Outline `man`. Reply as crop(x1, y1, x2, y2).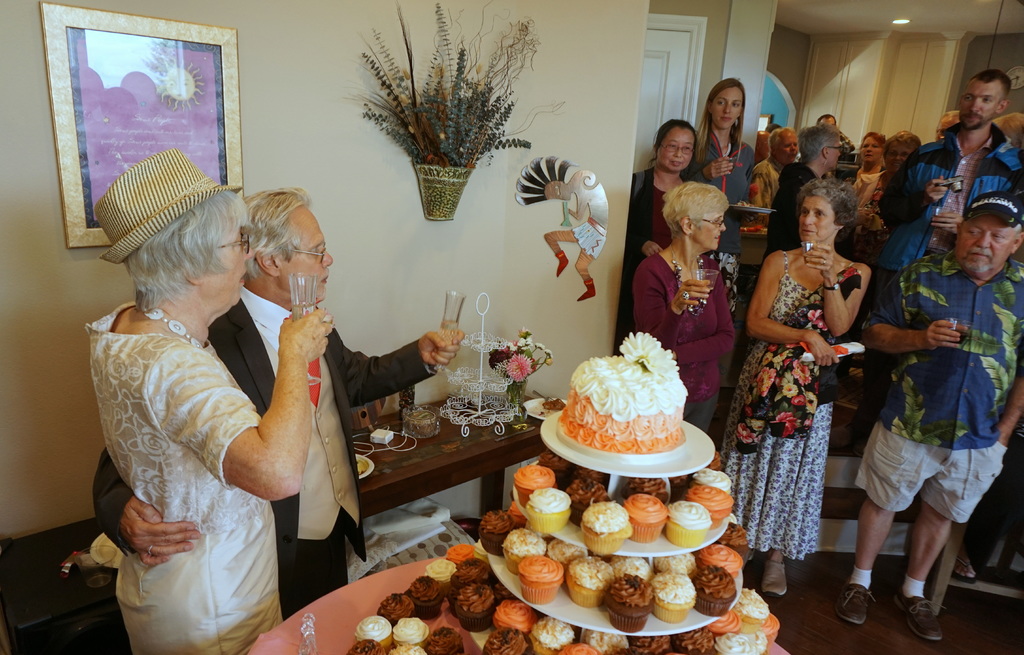
crop(932, 101, 960, 147).
